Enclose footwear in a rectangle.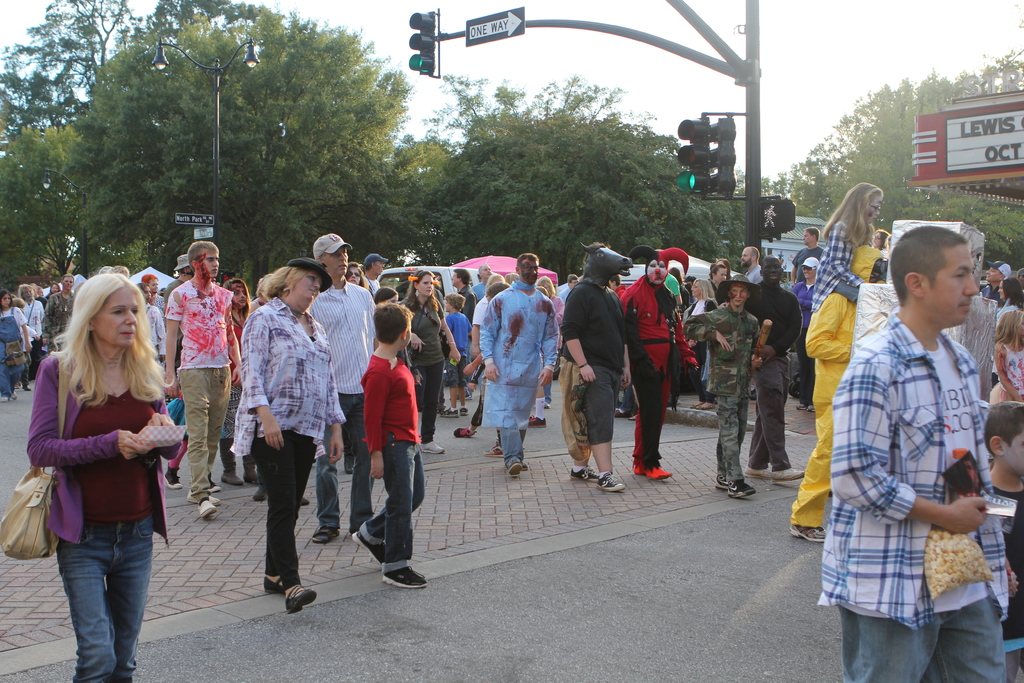
crop(790, 520, 829, 541).
